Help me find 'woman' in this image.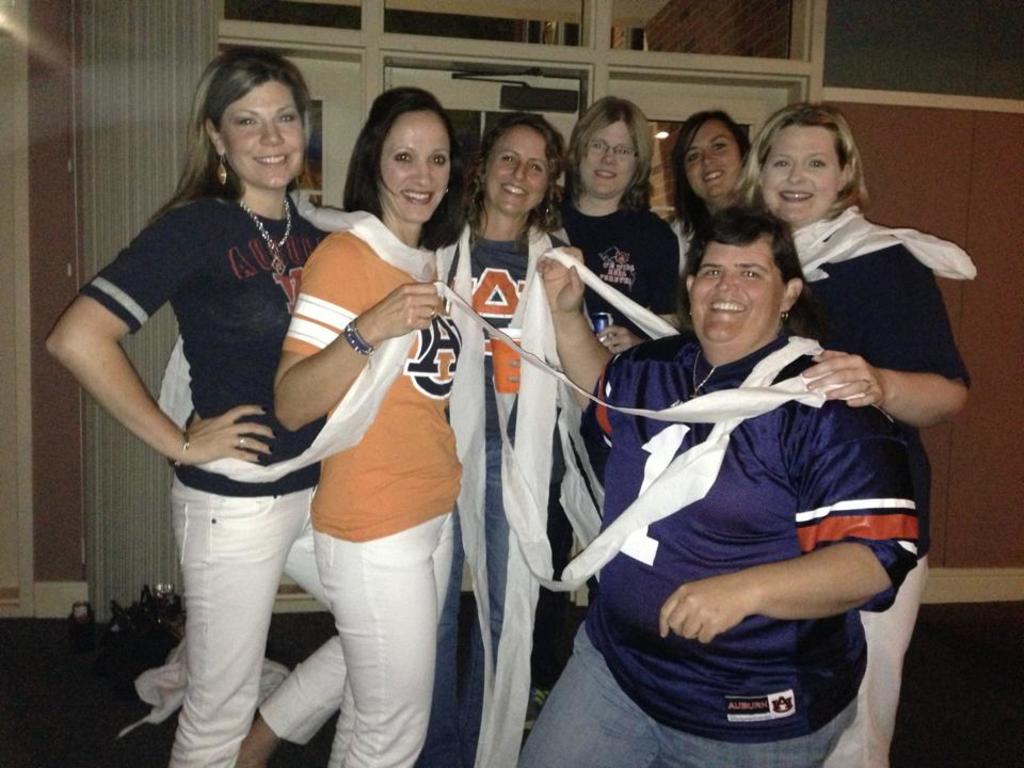
Found it: box(737, 105, 972, 767).
